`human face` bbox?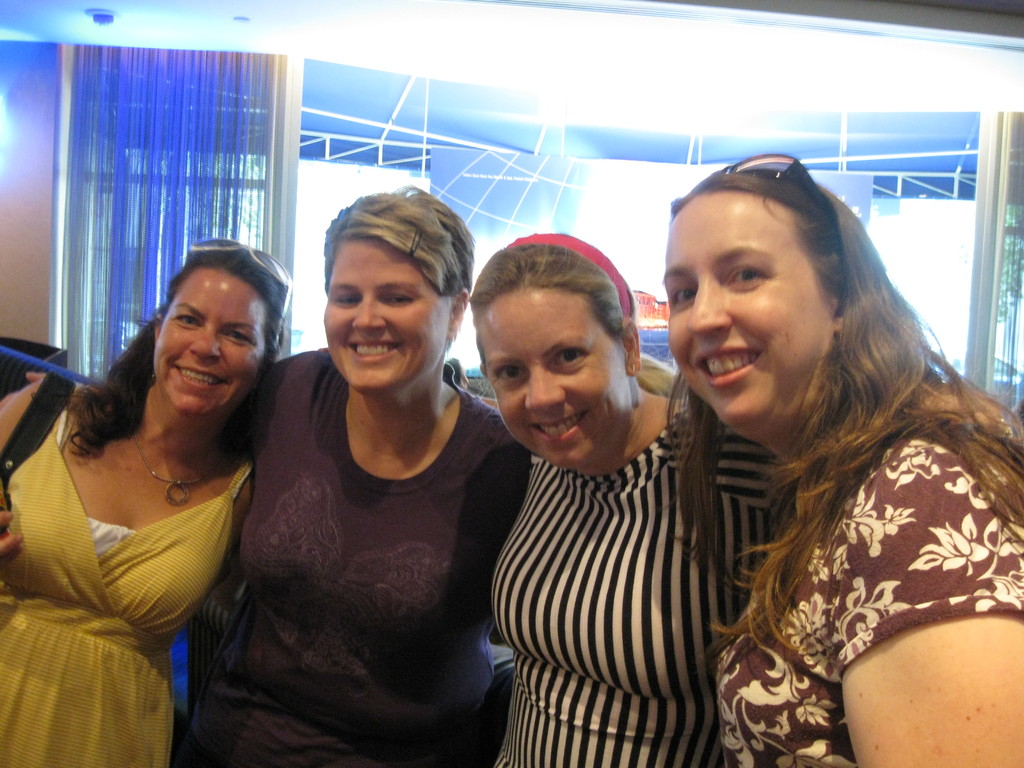
<region>145, 267, 276, 423</region>
